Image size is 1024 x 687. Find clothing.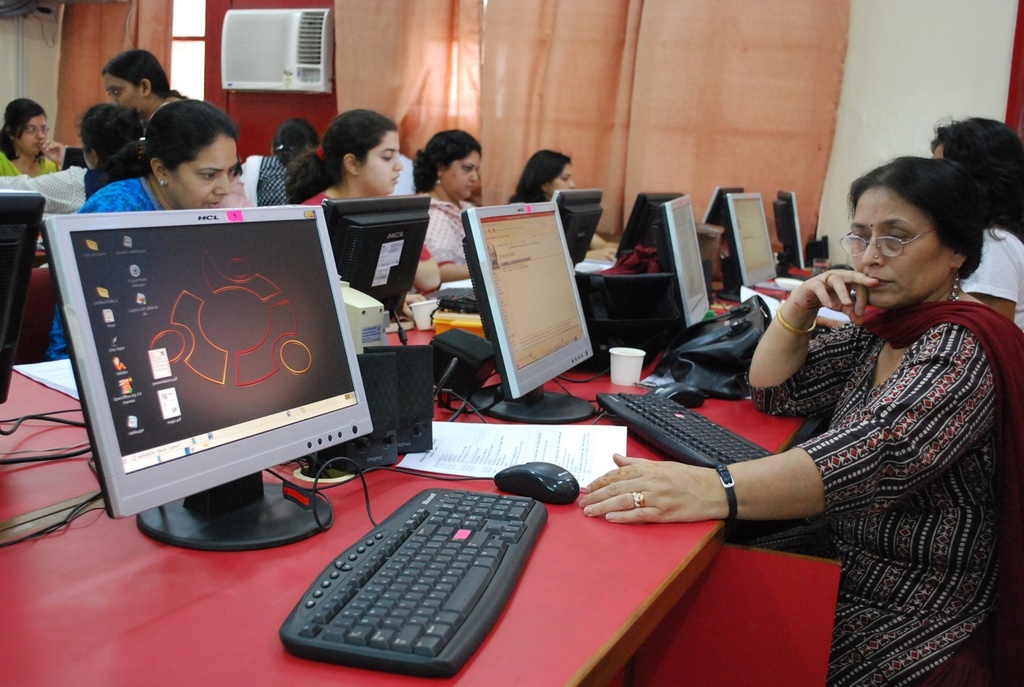
[764,285,1023,686].
